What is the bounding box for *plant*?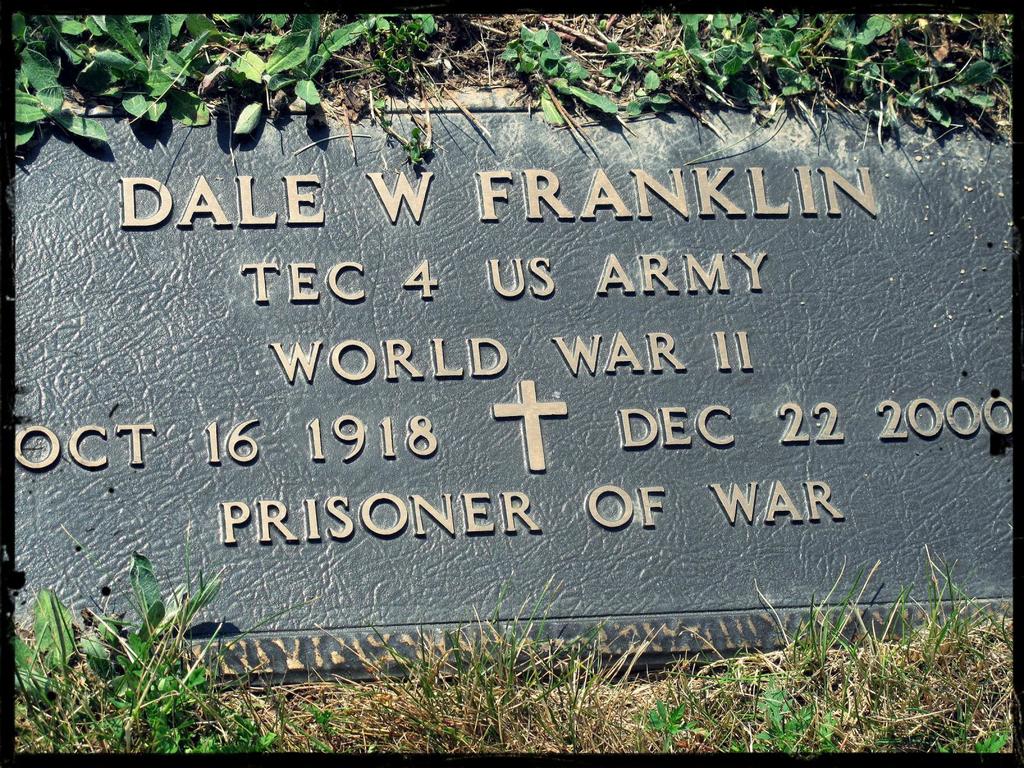
849 545 1021 662.
